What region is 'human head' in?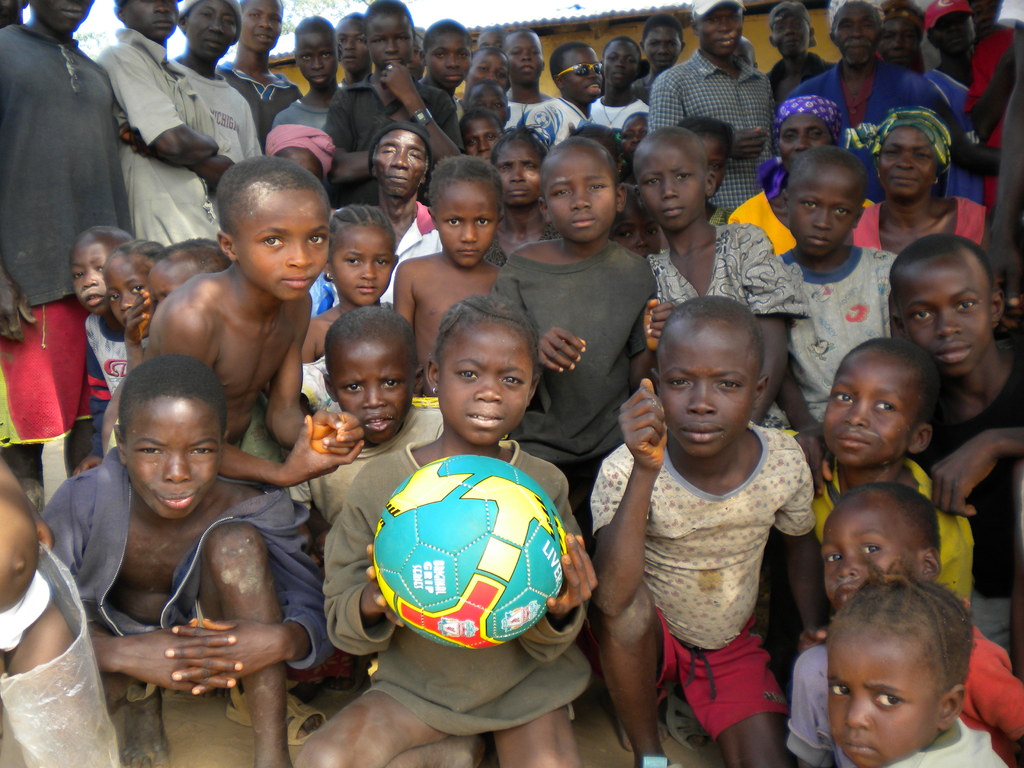
{"left": 103, "top": 237, "right": 166, "bottom": 331}.
